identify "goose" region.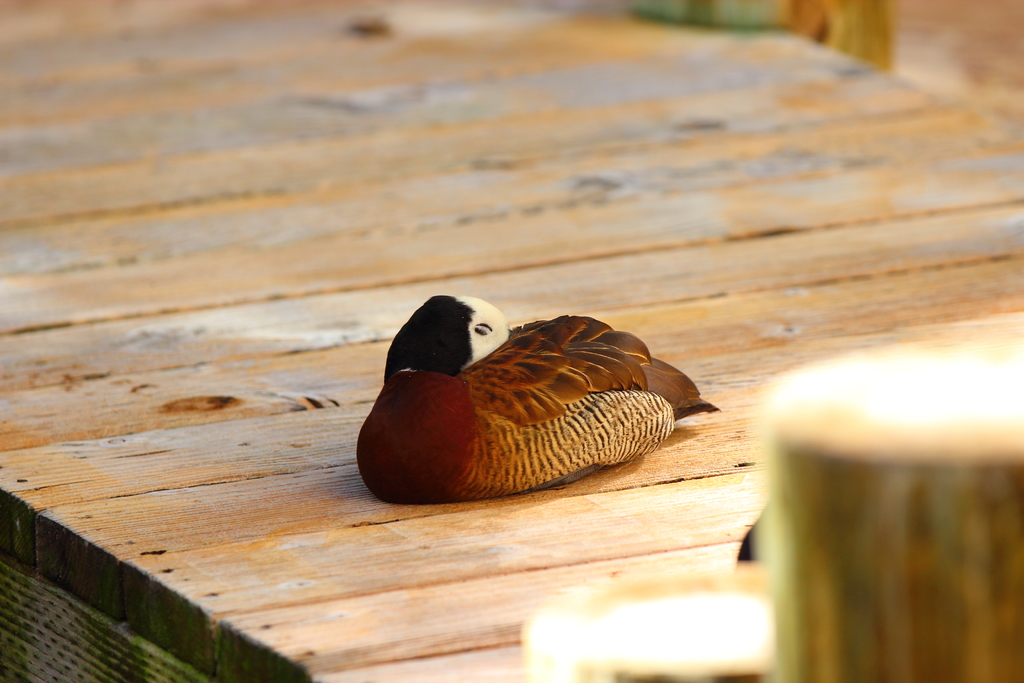
Region: 387, 305, 697, 490.
